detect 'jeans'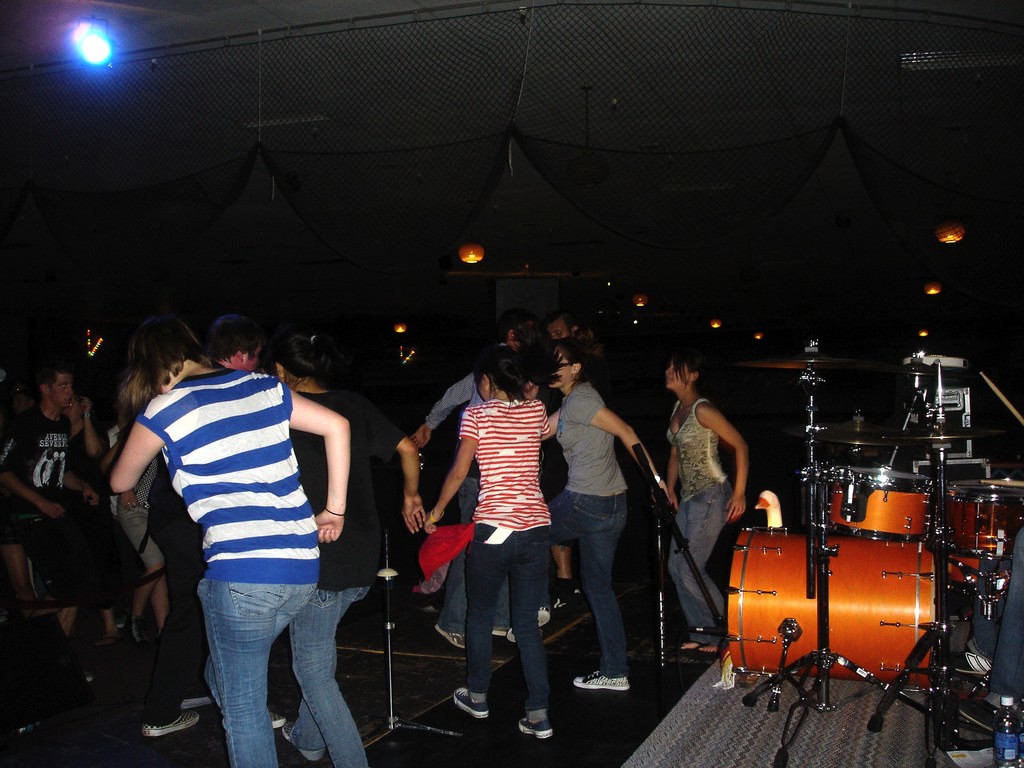
[left=545, top=486, right=627, bottom=673]
